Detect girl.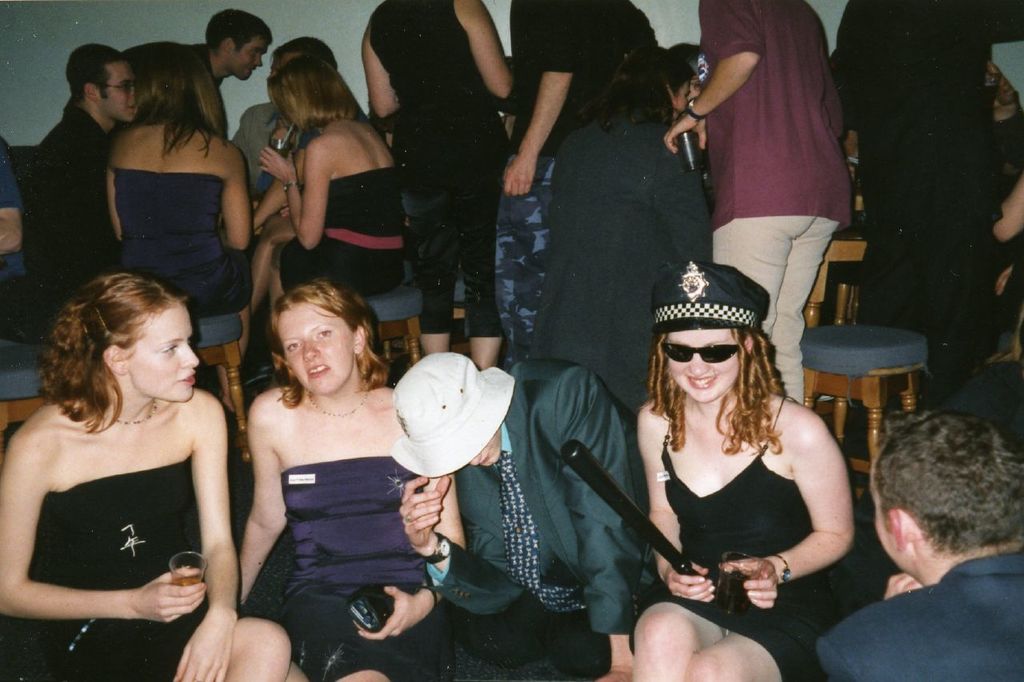
Detected at [232, 279, 467, 681].
